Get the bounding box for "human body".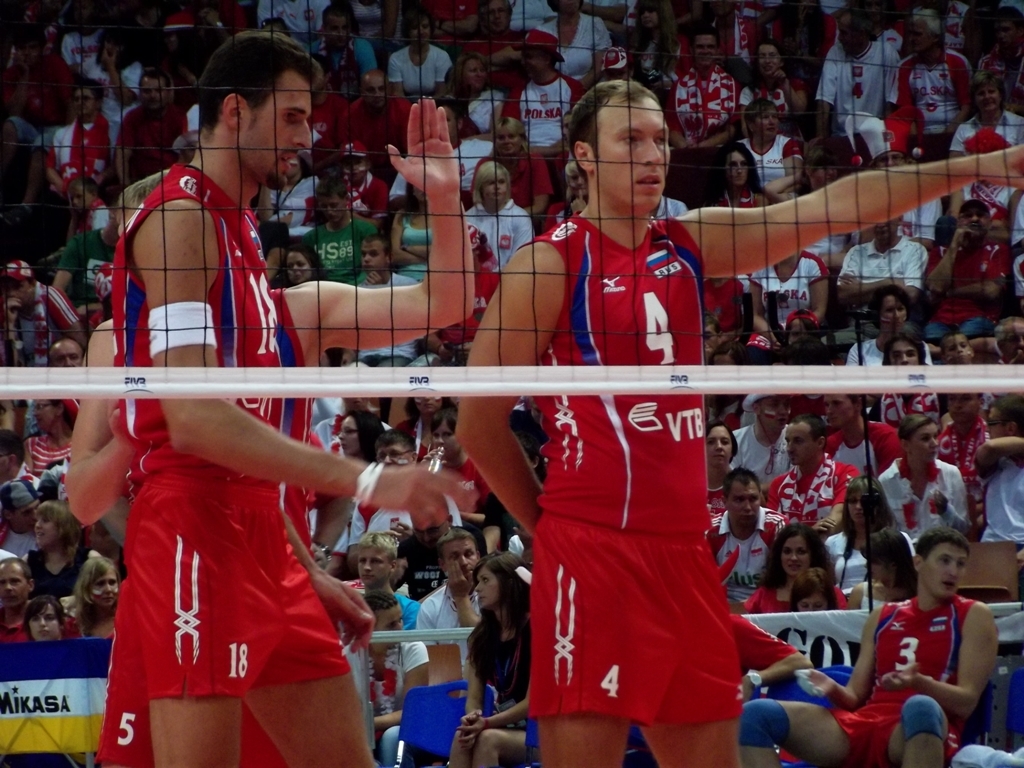
locate(466, 202, 536, 262).
